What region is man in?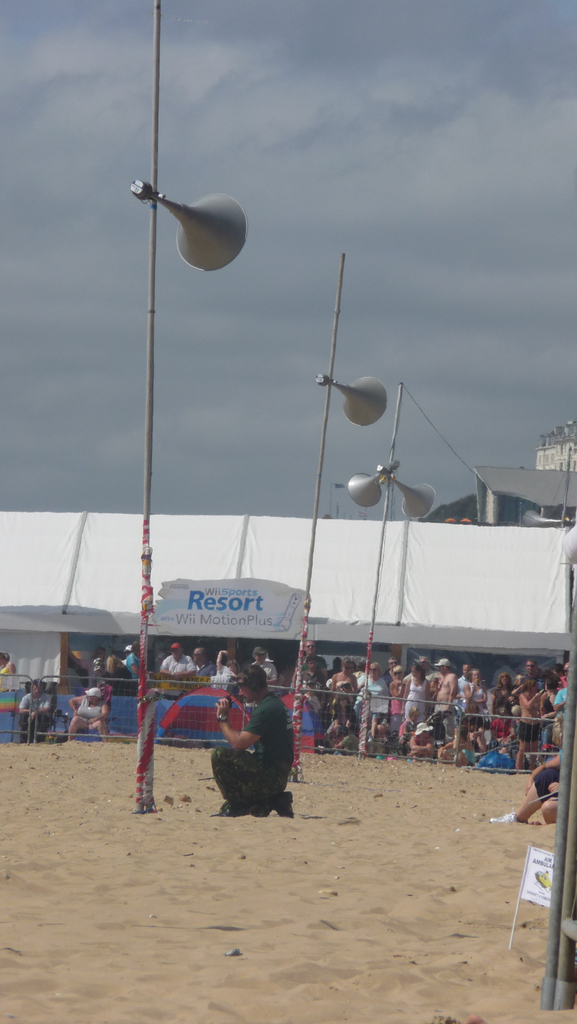
(x1=120, y1=641, x2=146, y2=669).
